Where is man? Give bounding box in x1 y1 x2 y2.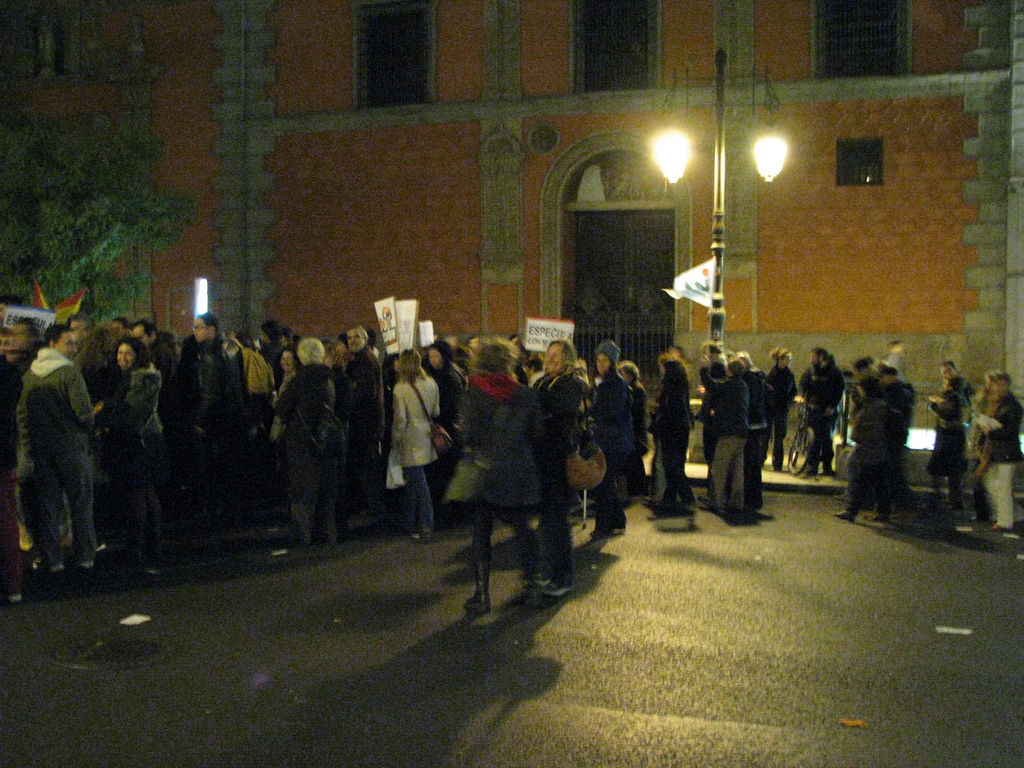
804 348 837 474.
